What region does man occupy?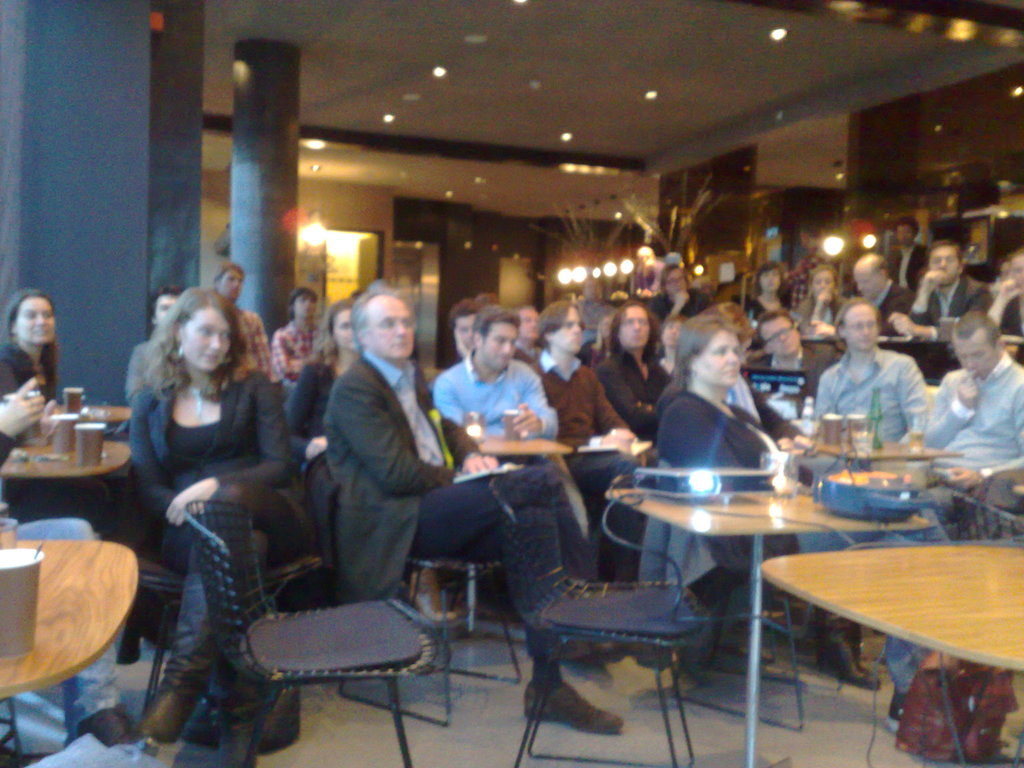
[442,306,486,362].
